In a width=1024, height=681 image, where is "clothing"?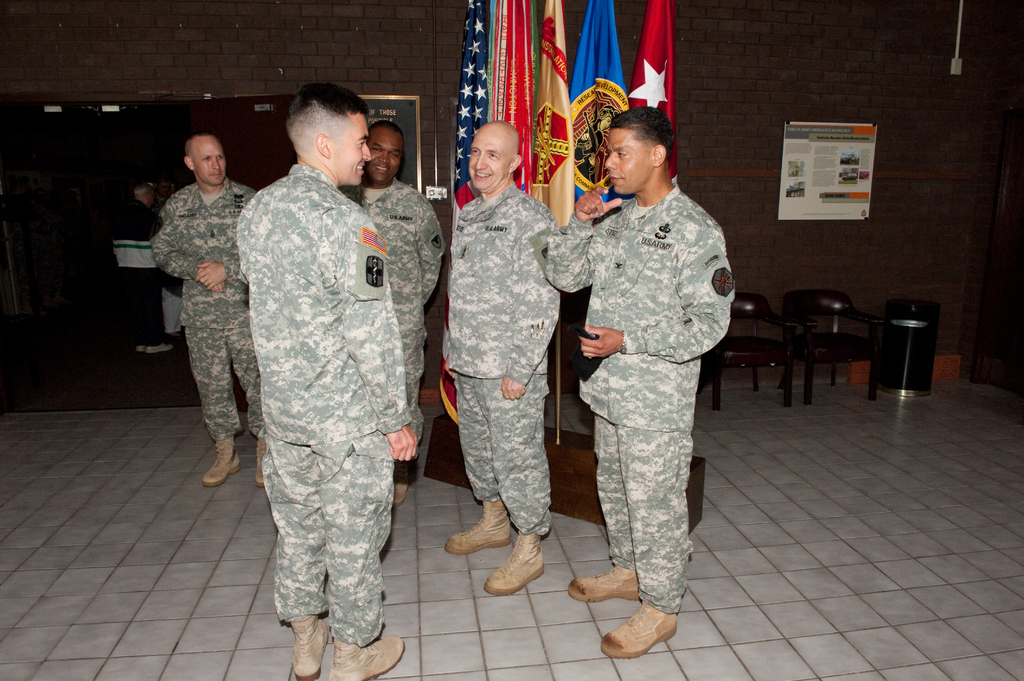
[340, 176, 447, 461].
